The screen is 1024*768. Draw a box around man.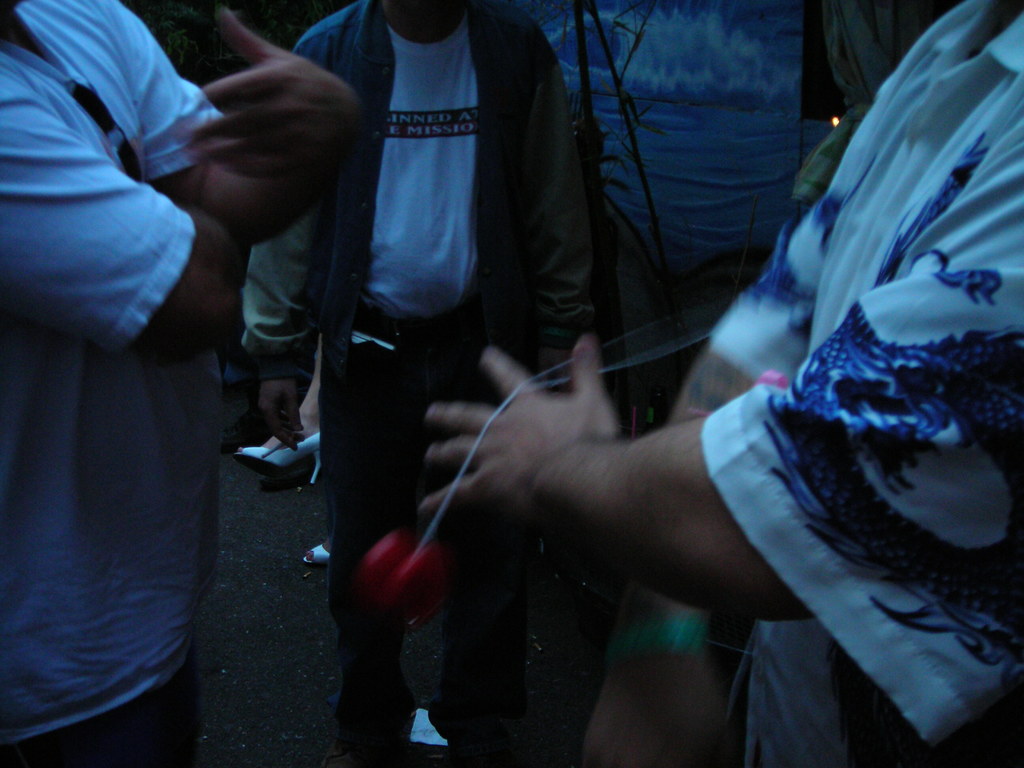
<box>237,0,599,767</box>.
